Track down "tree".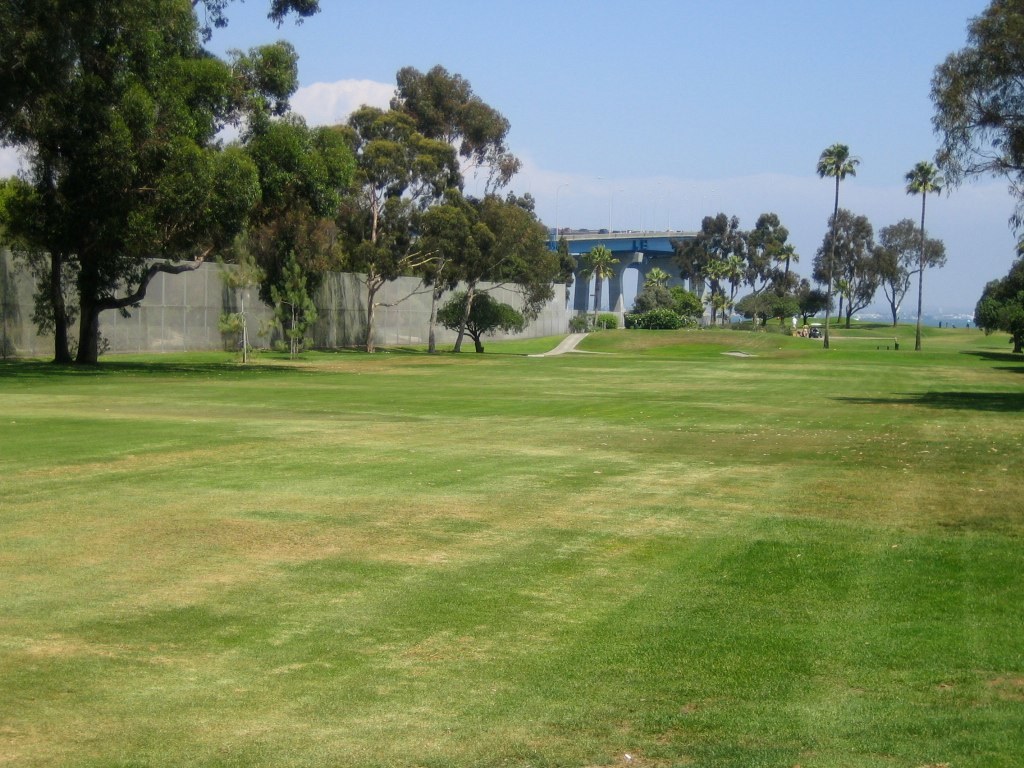
Tracked to locate(552, 230, 573, 284).
